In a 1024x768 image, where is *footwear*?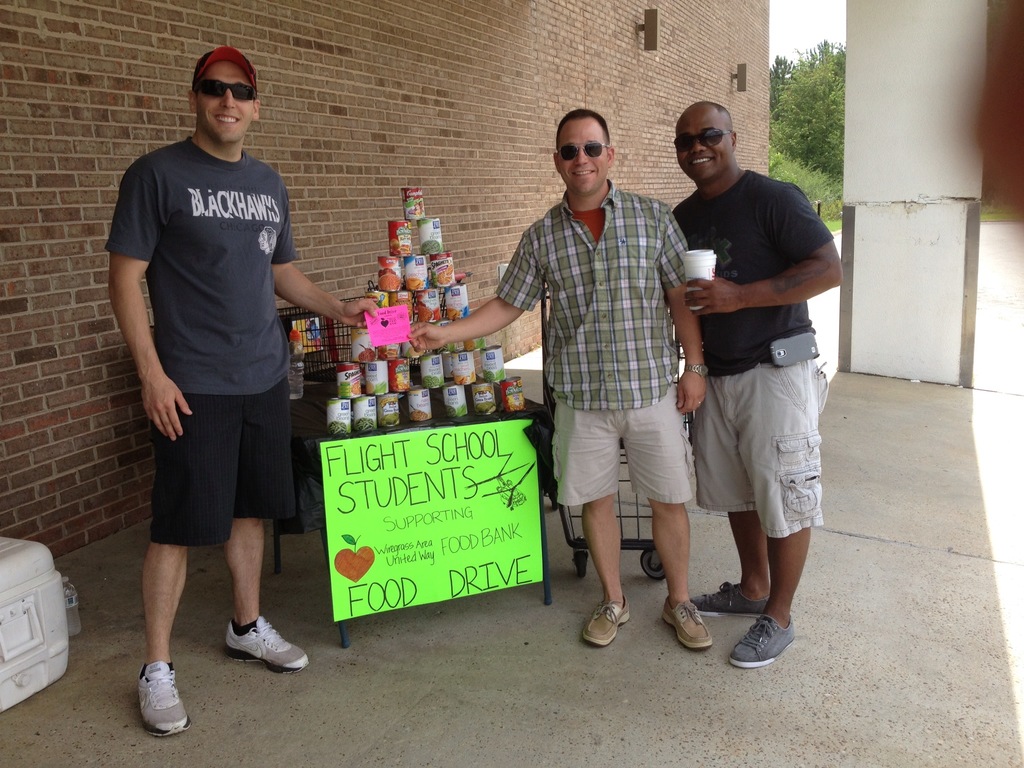
left=206, top=625, right=289, bottom=691.
